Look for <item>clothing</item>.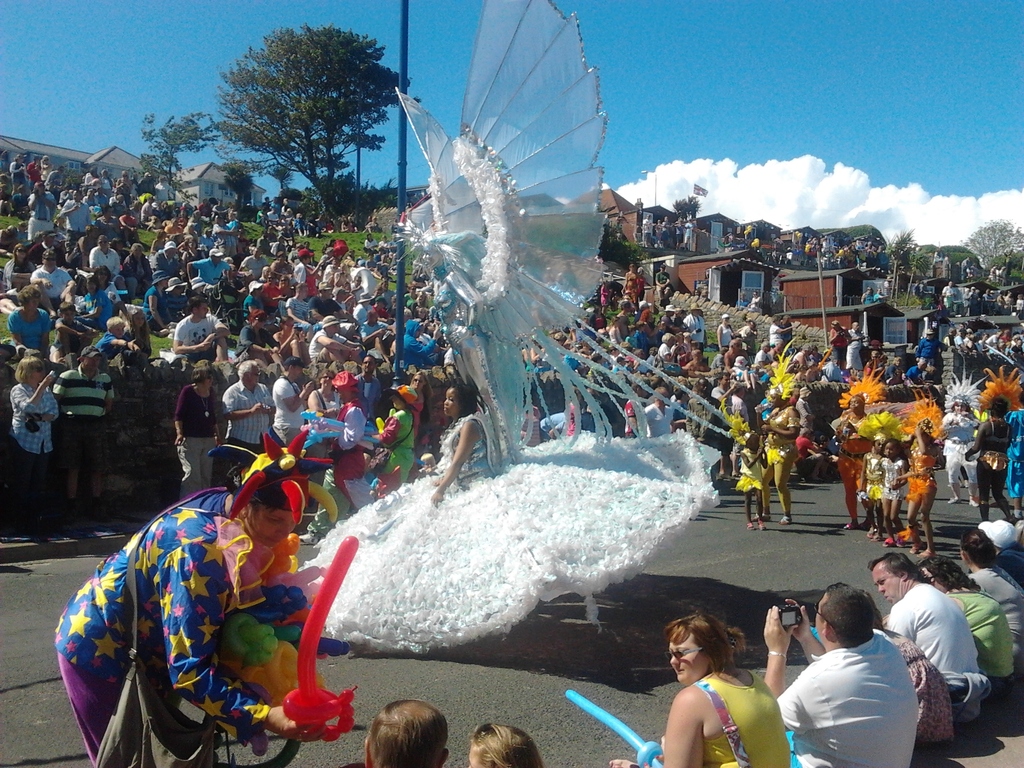
Found: select_region(5, 310, 54, 355).
